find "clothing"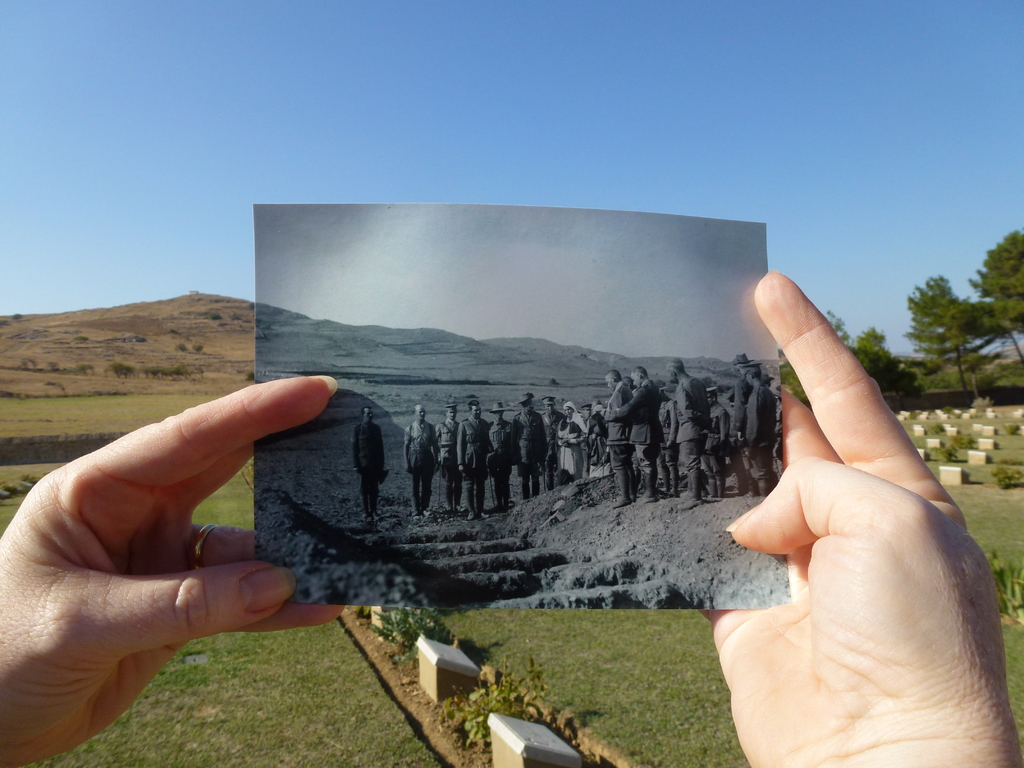
box=[492, 468, 508, 513]
